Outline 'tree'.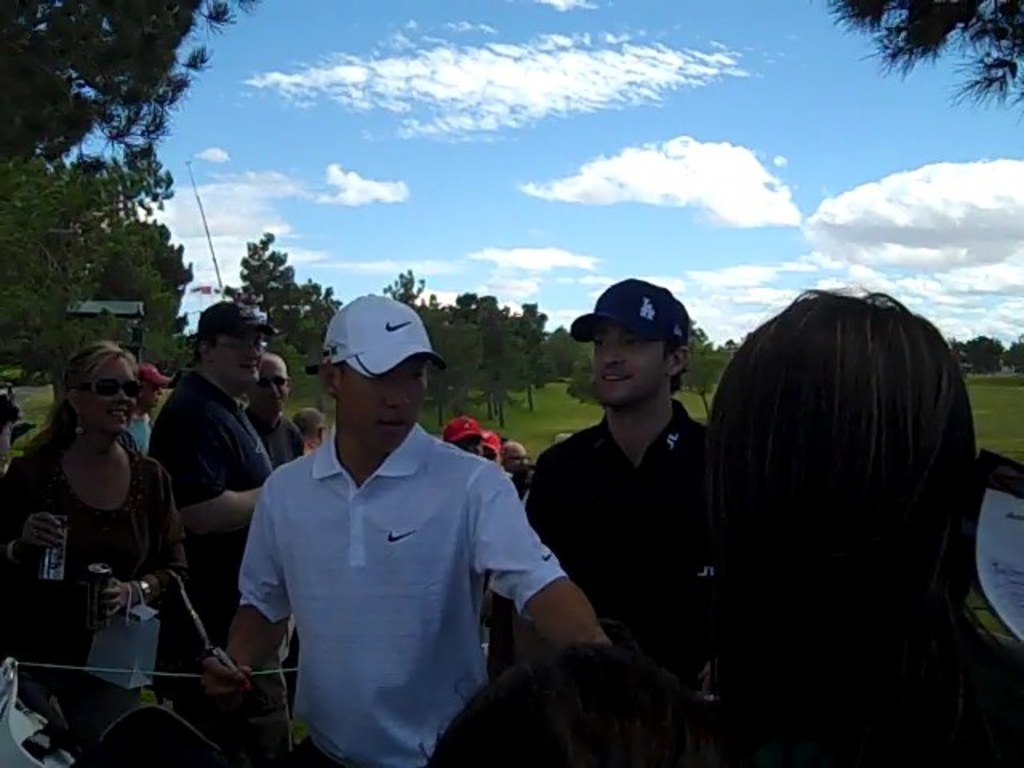
Outline: [222,235,322,322].
